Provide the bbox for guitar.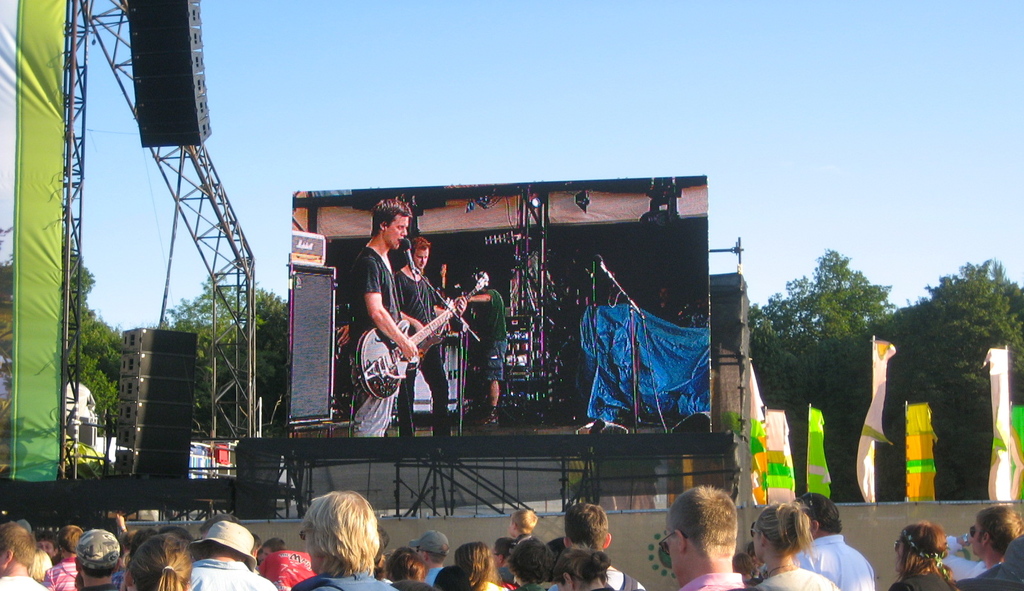
412 270 501 357.
